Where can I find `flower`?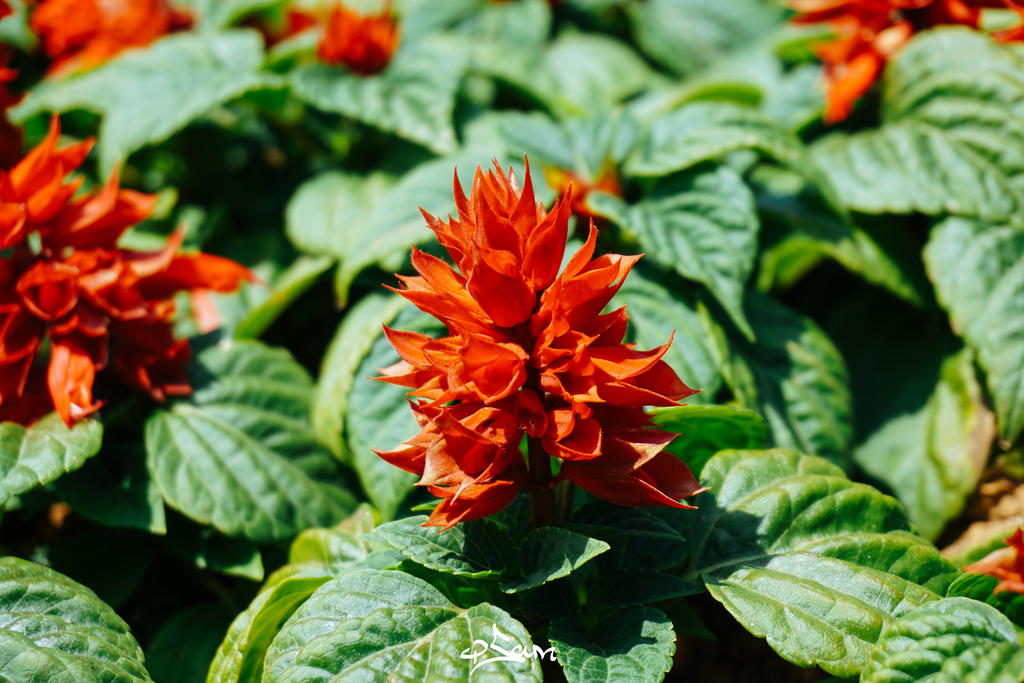
You can find it at (x1=372, y1=155, x2=709, y2=532).
